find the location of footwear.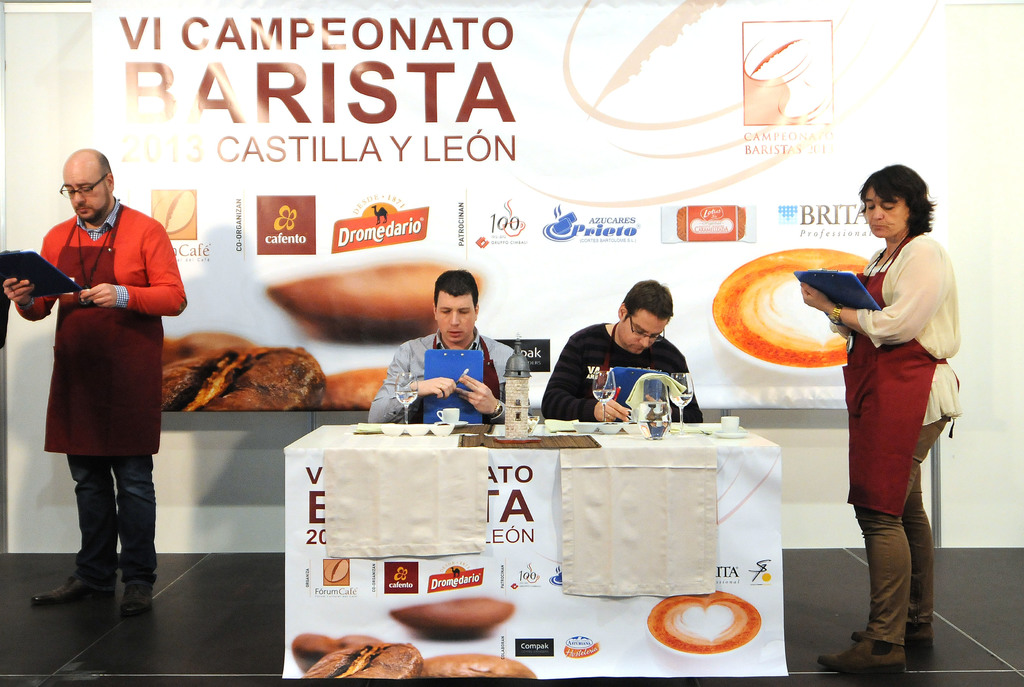
Location: BBox(122, 578, 147, 617).
